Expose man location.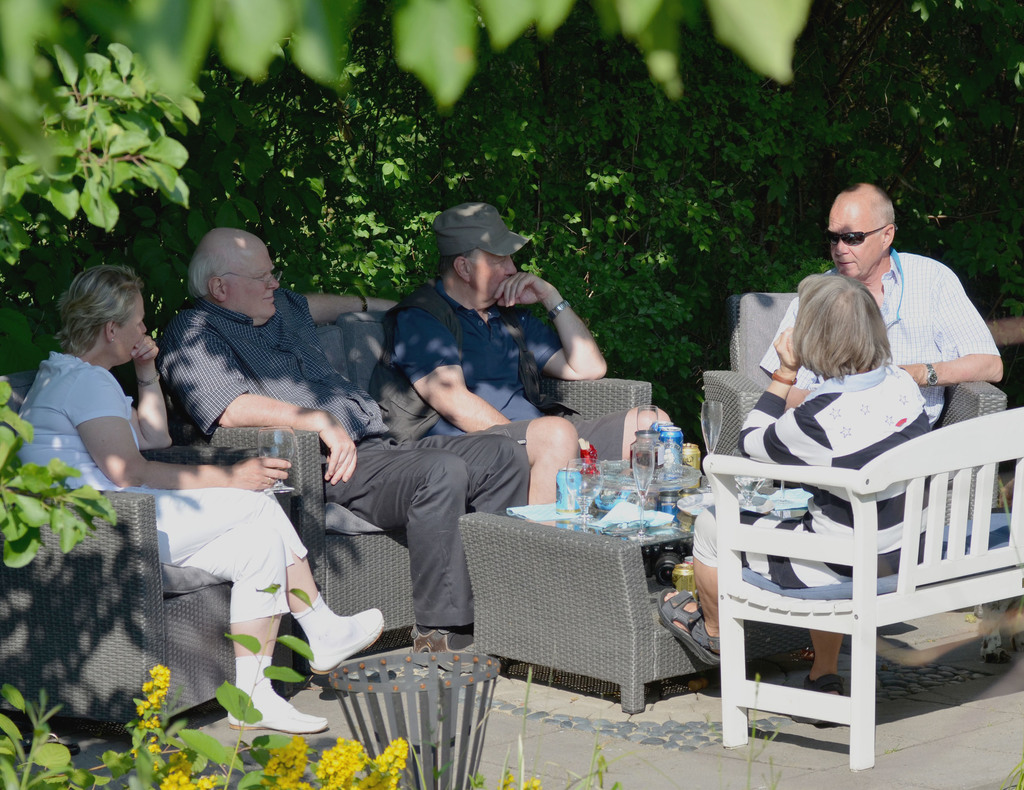
Exposed at {"left": 380, "top": 194, "right": 679, "bottom": 508}.
